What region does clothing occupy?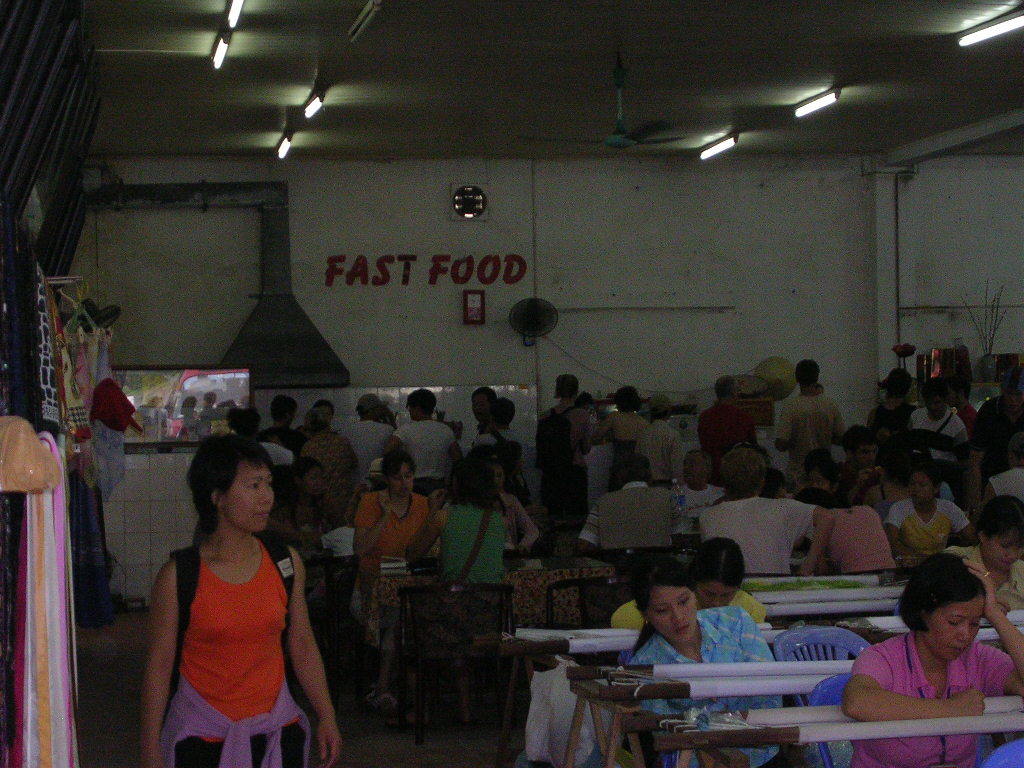
region(396, 418, 454, 484).
